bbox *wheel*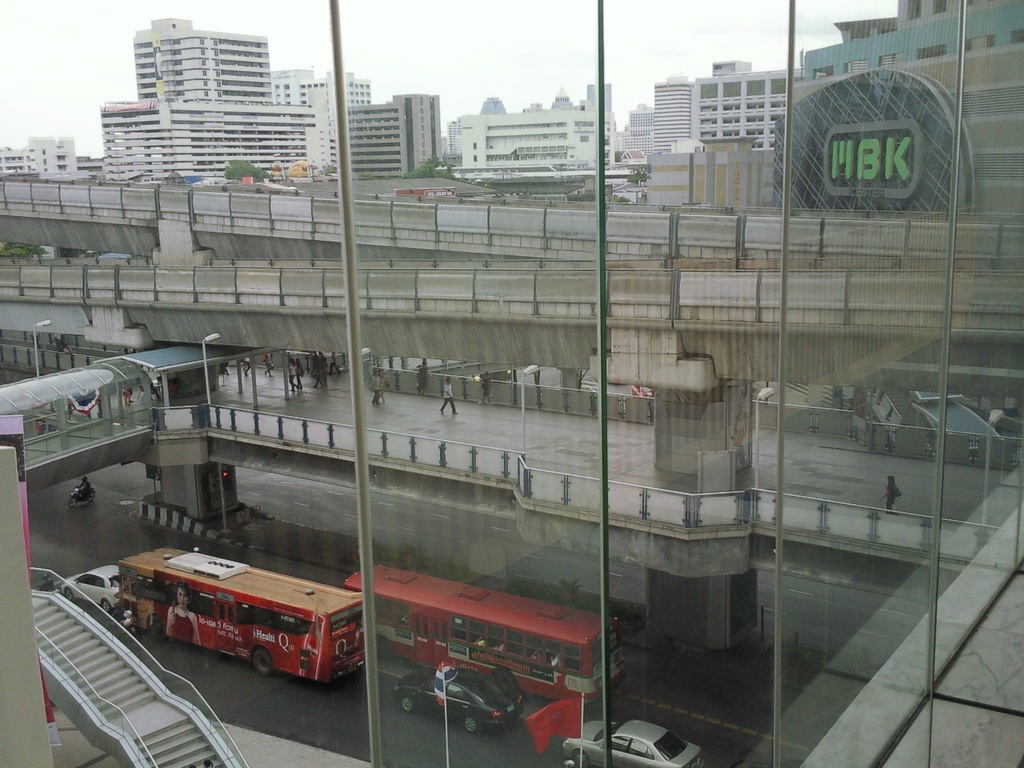
63/591/74/598
